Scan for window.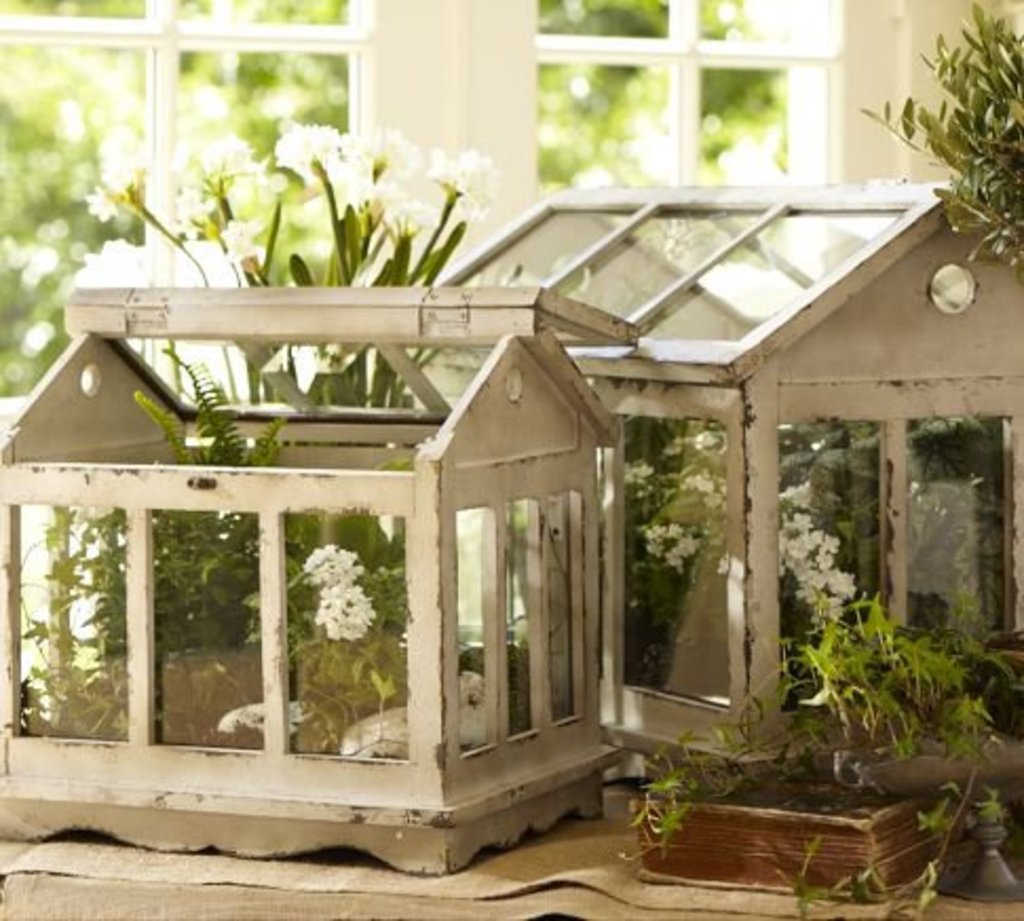
Scan result: 536:0:851:196.
